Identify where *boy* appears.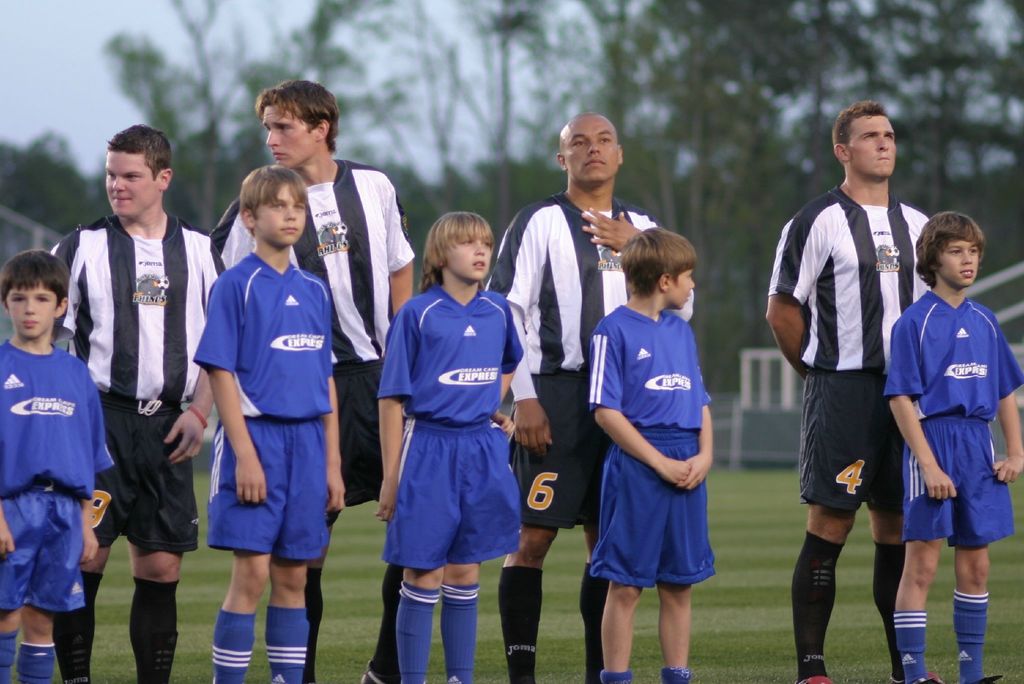
Appears at detection(193, 165, 352, 683).
